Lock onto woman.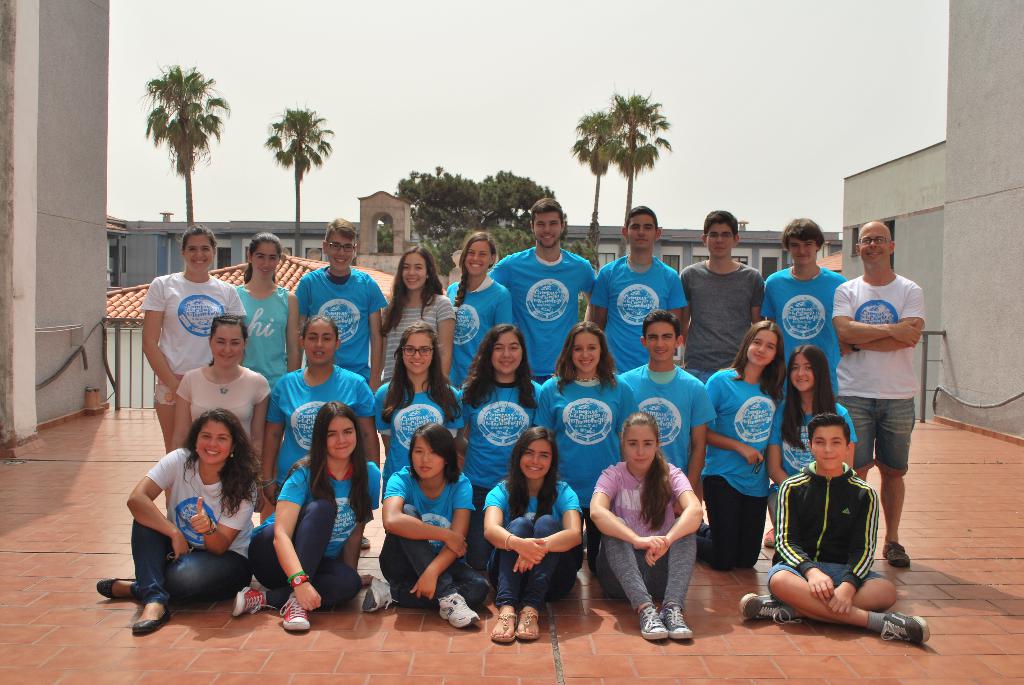
Locked: crop(441, 226, 516, 400).
